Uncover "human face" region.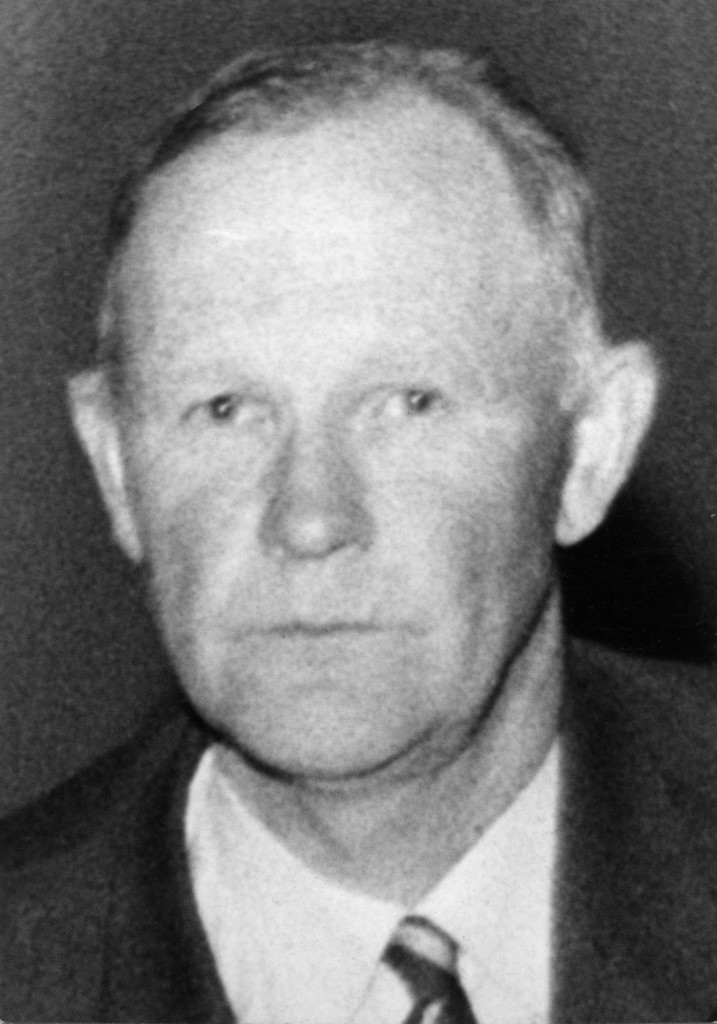
Uncovered: bbox=(111, 153, 556, 776).
